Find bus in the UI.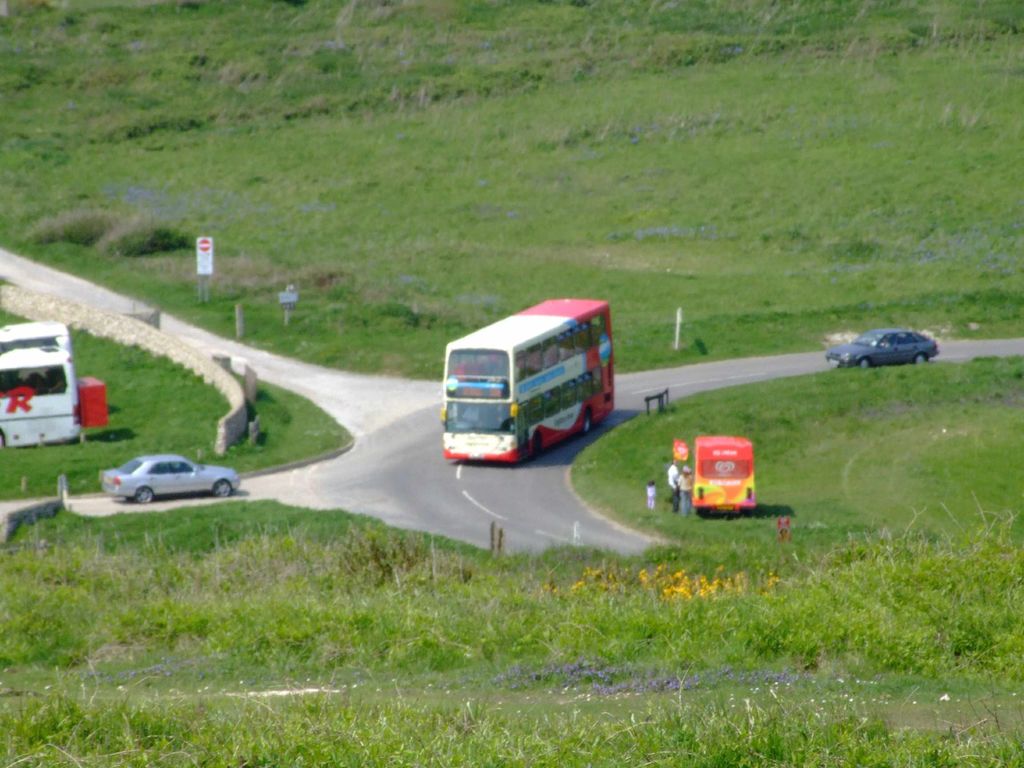
UI element at [444, 298, 613, 465].
